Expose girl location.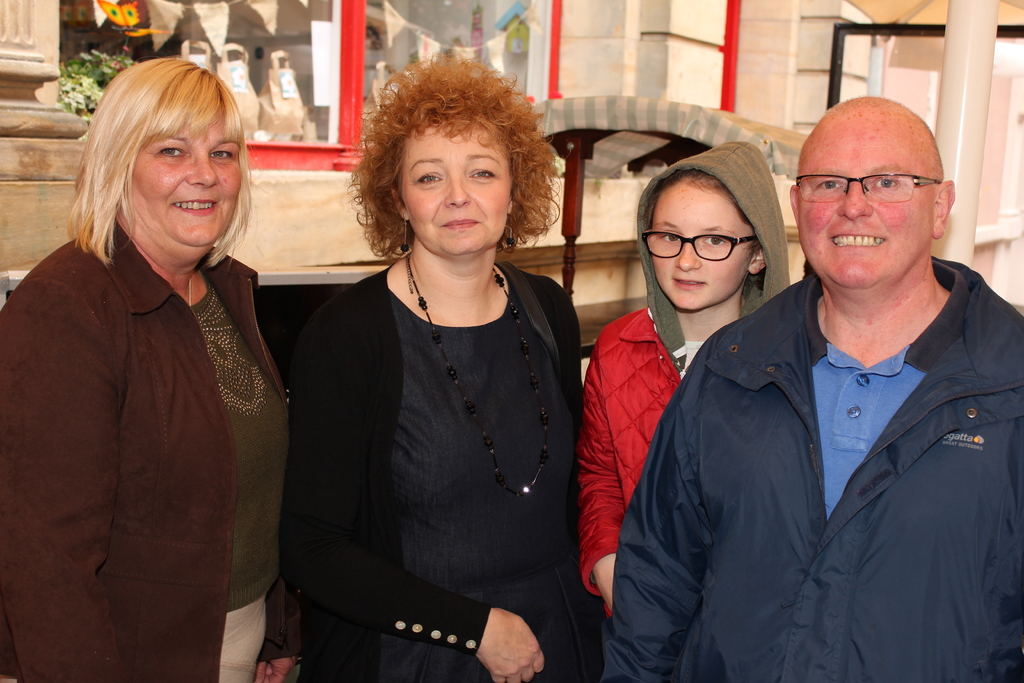
Exposed at pyautogui.locateOnScreen(577, 145, 791, 620).
